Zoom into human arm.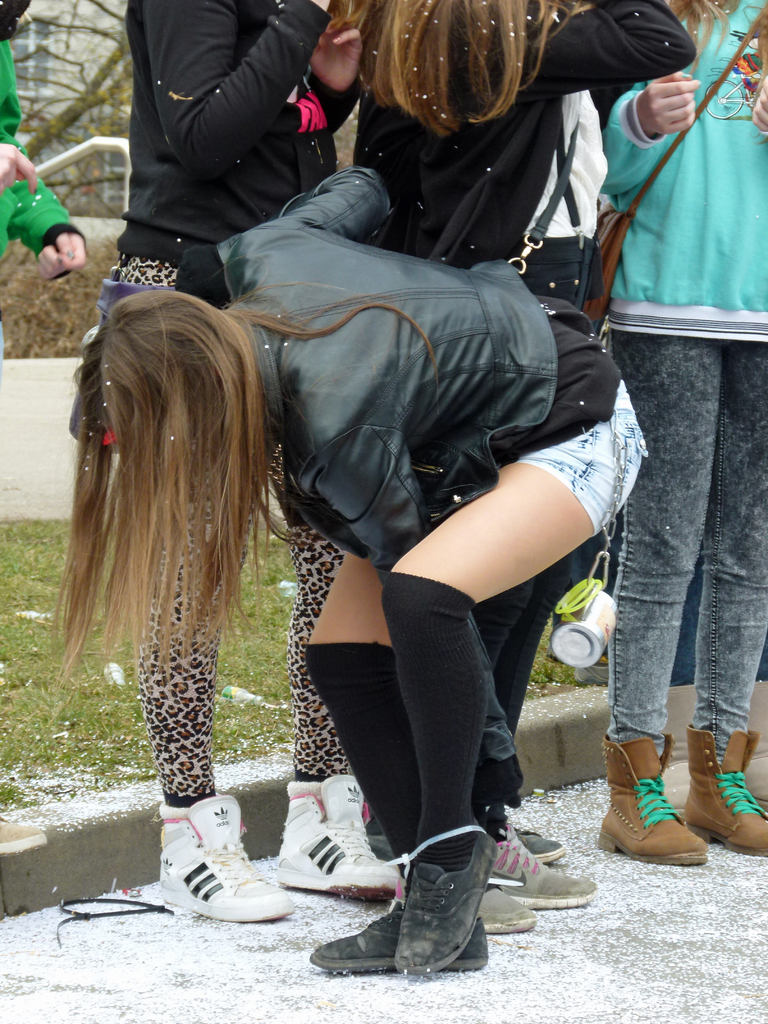
Zoom target: (x1=0, y1=50, x2=100, y2=292).
